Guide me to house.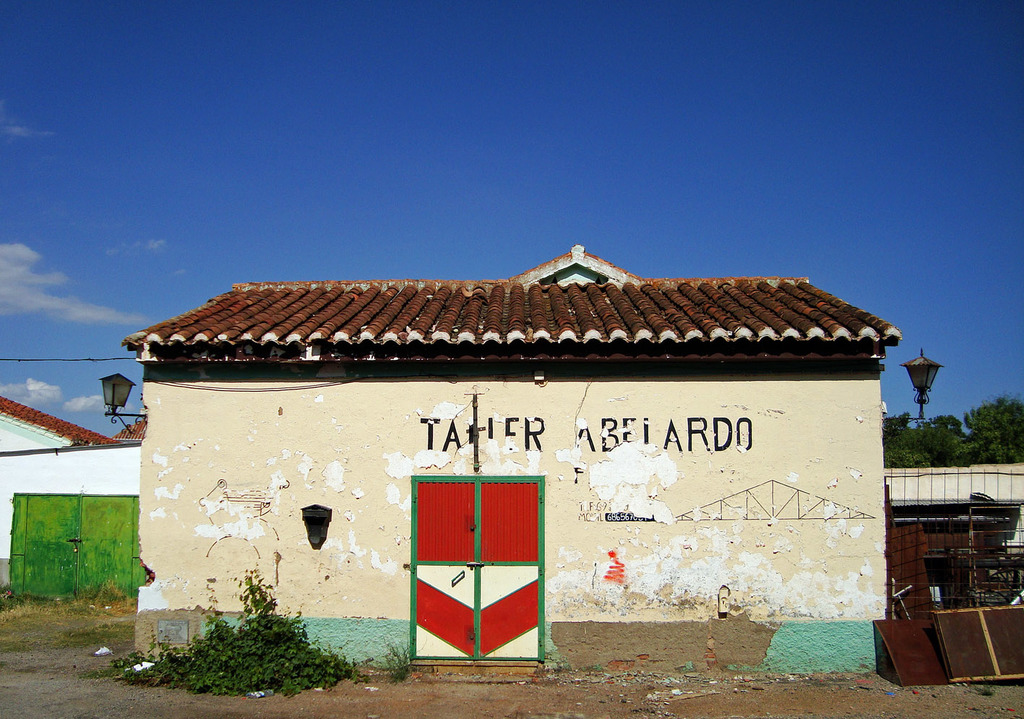
Guidance: 150 284 819 670.
